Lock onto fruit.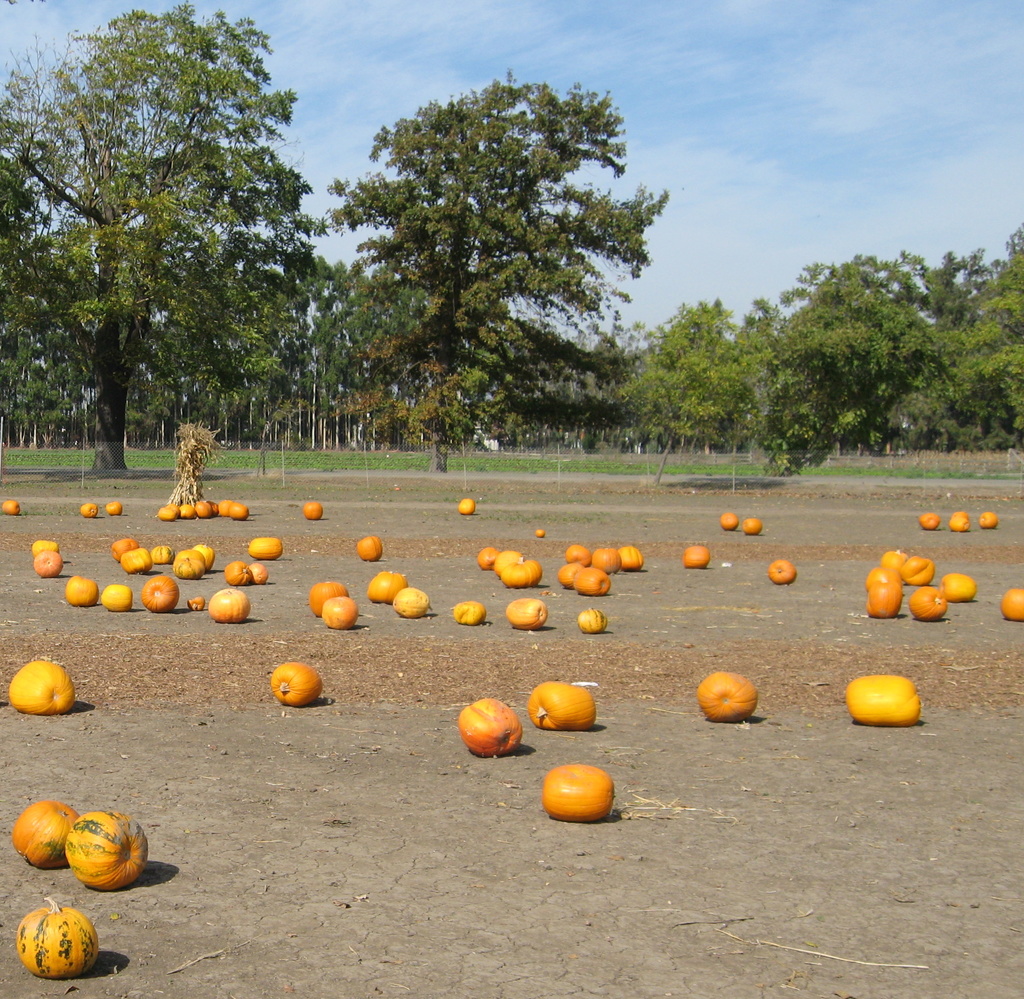
Locked: (left=175, top=557, right=200, bottom=582).
